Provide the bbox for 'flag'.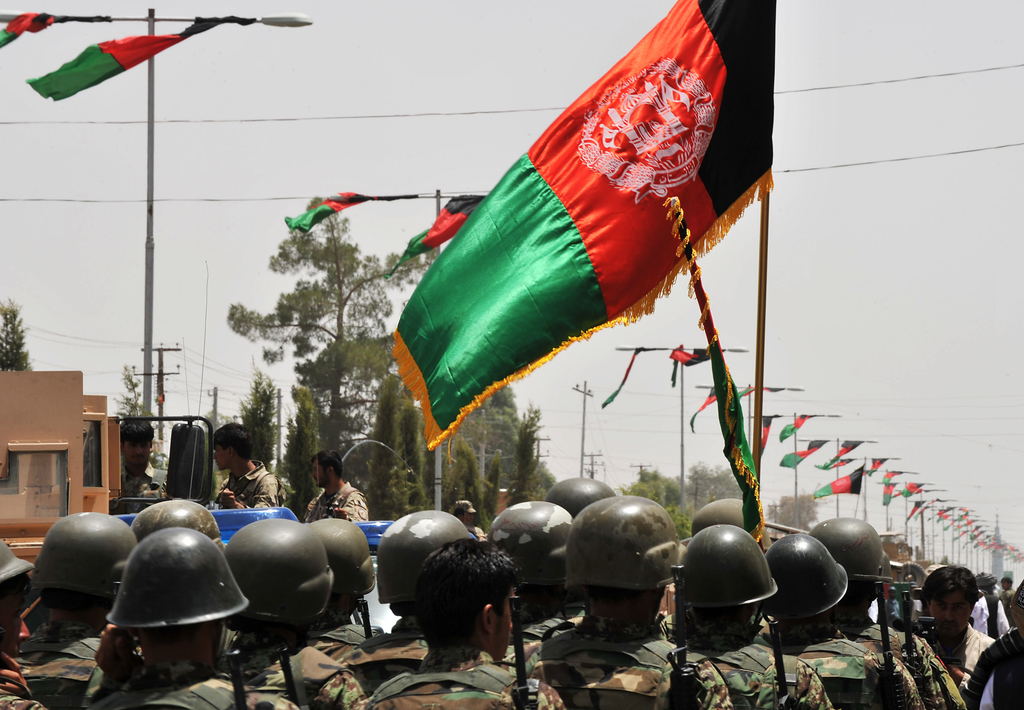
x1=284 y1=192 x2=376 y2=233.
